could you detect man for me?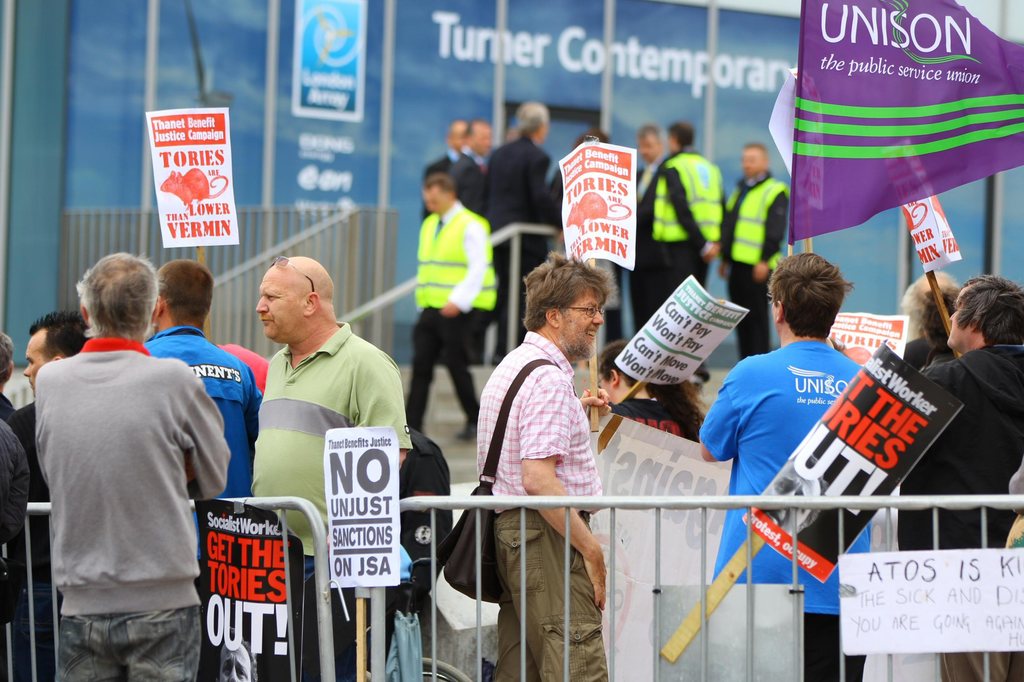
Detection result: BBox(452, 123, 495, 211).
